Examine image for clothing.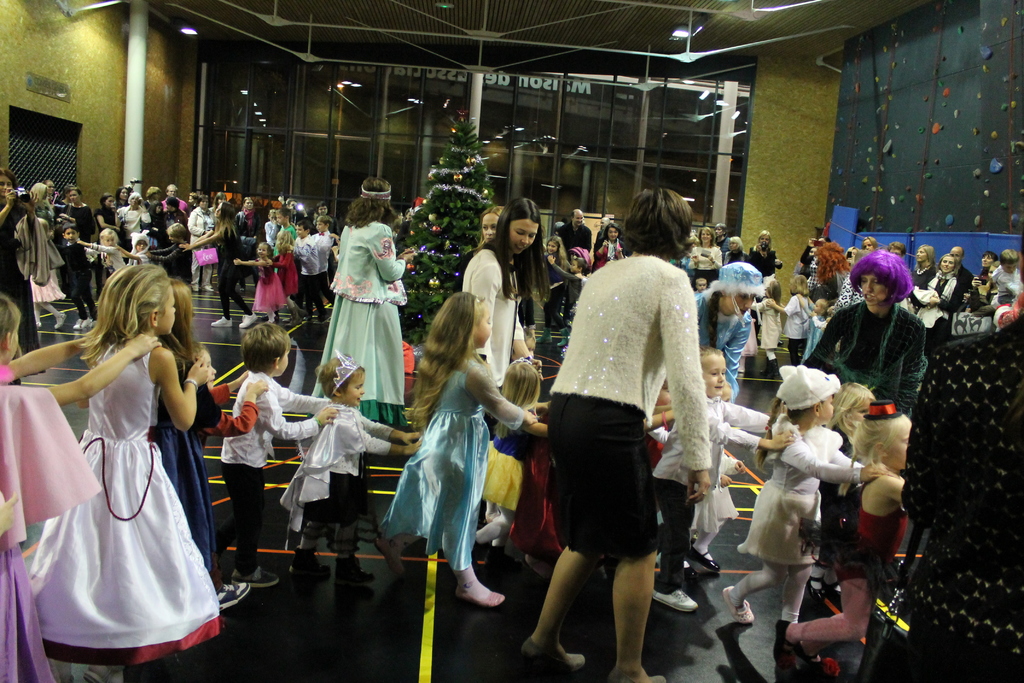
Examination result: 384/357/521/587.
